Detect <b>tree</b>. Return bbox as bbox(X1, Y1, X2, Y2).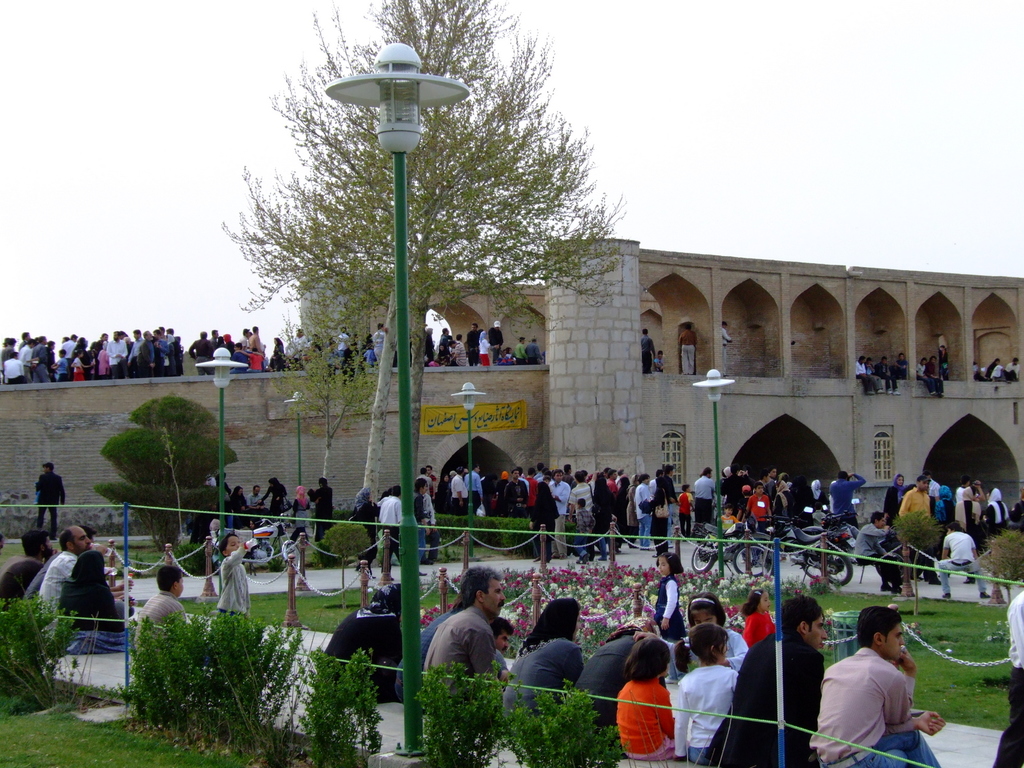
bbox(91, 394, 244, 552).
